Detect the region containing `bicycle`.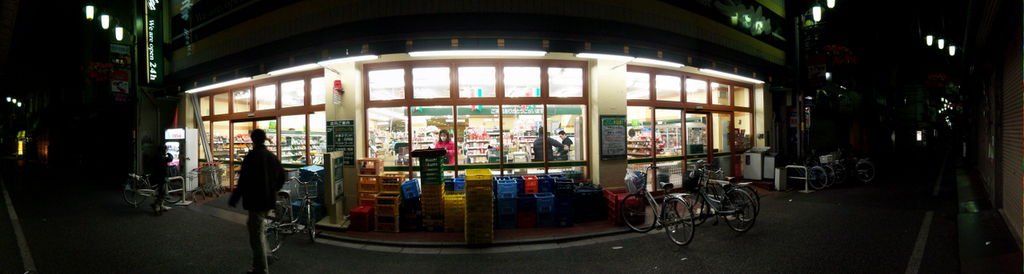
x1=698, y1=163, x2=758, y2=224.
